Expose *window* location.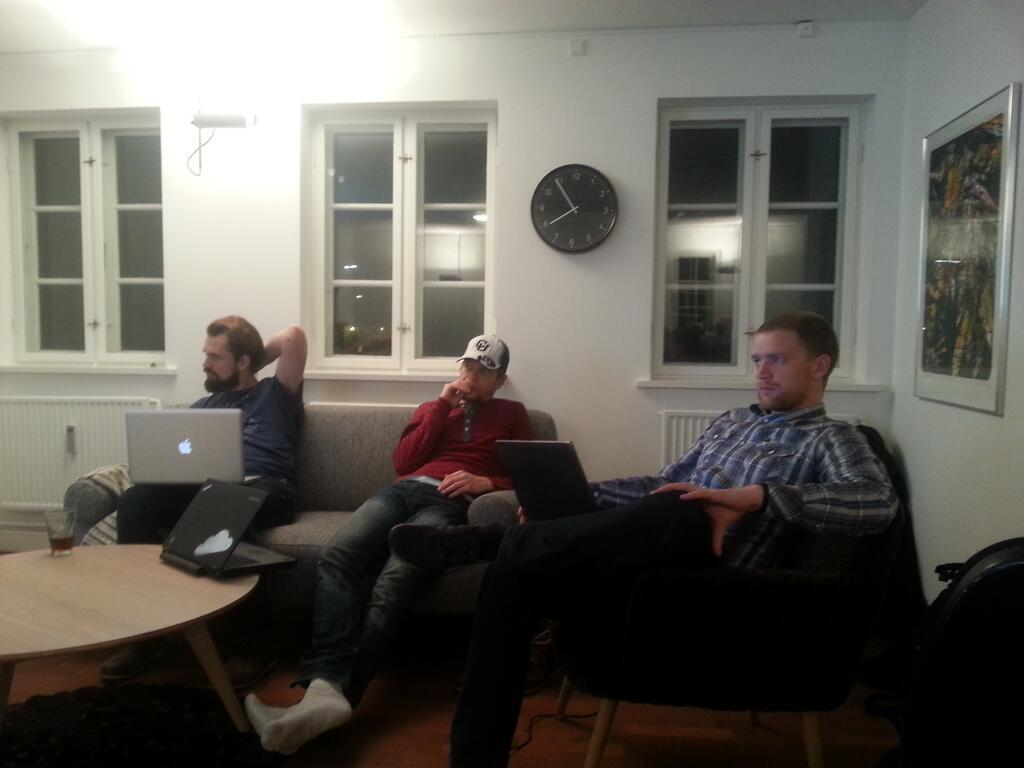
Exposed at rect(3, 111, 185, 357).
